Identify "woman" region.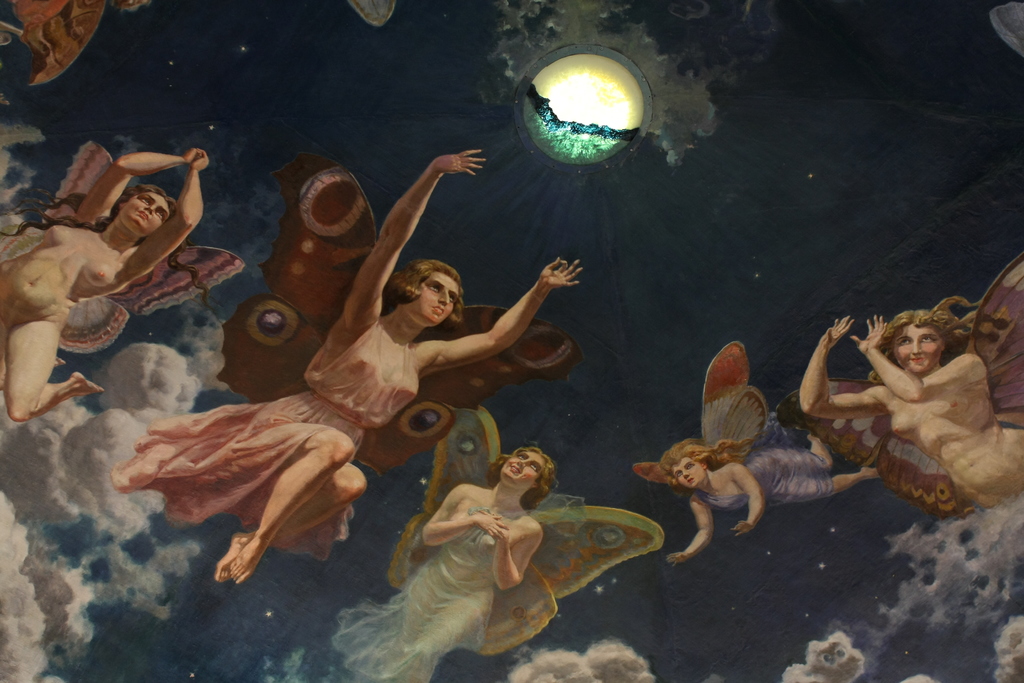
Region: {"x1": 0, "y1": 145, "x2": 201, "y2": 419}.
